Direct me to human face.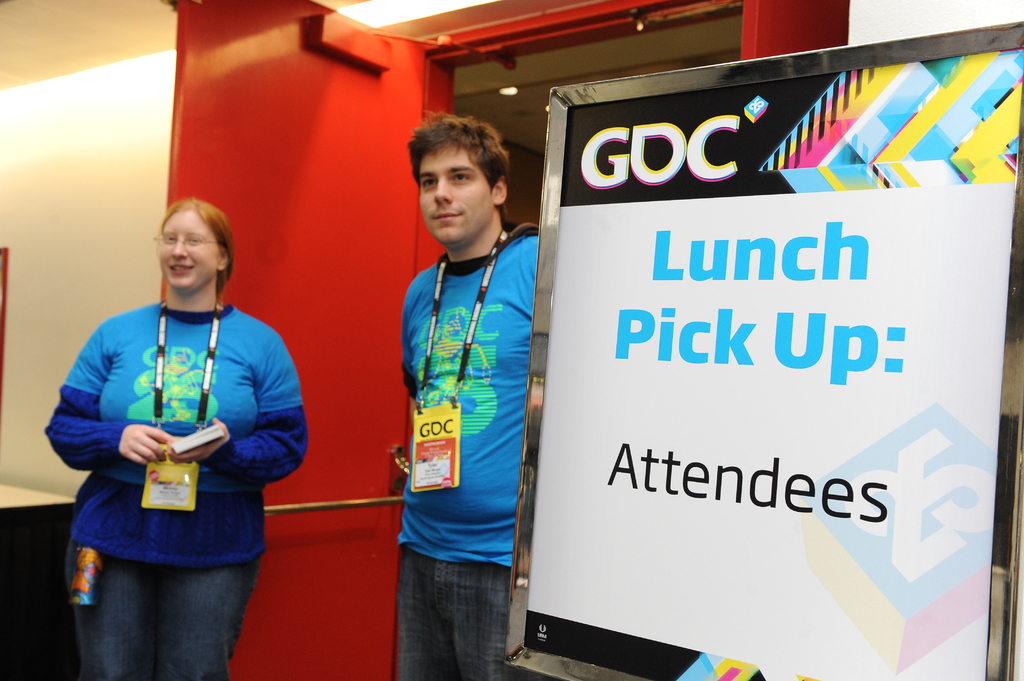
Direction: <box>157,209,216,292</box>.
